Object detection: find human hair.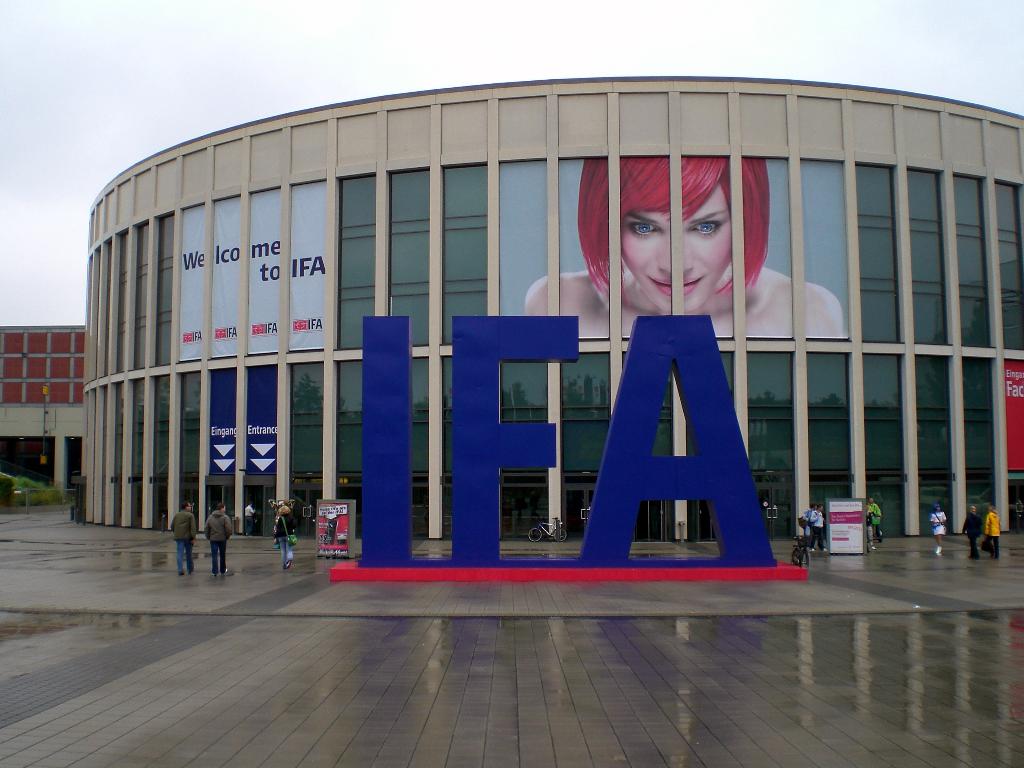
(x1=214, y1=501, x2=227, y2=512).
